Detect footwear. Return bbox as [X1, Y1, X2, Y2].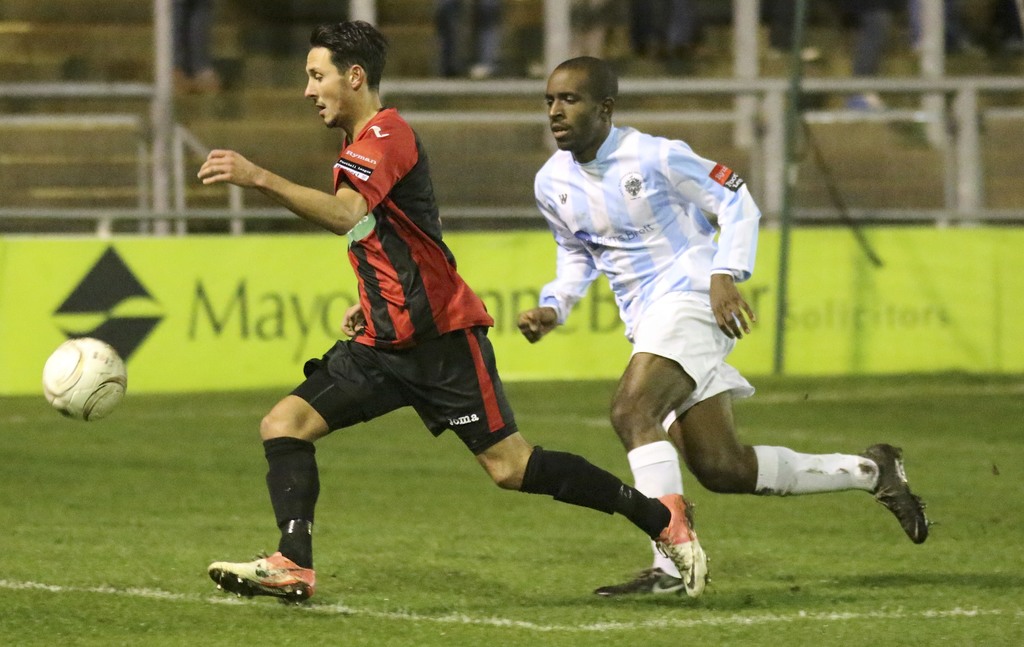
[652, 490, 710, 599].
